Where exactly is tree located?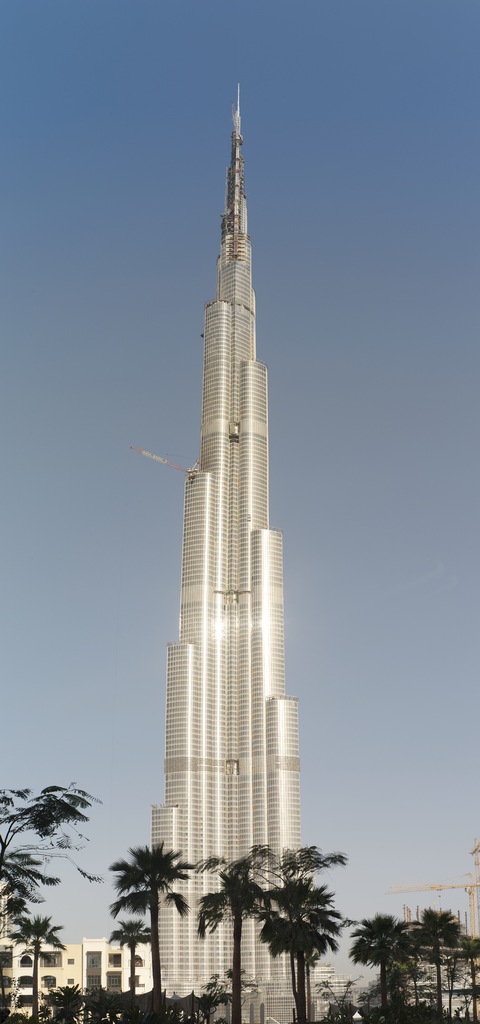
Its bounding box is bbox(199, 962, 262, 1023).
